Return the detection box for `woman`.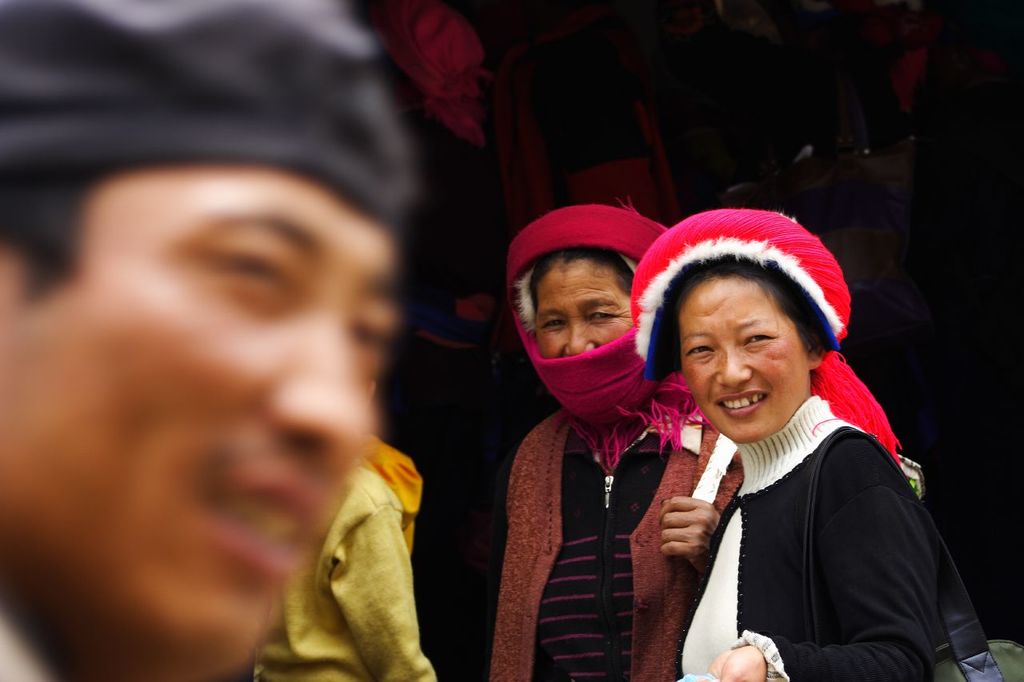
rect(474, 205, 742, 681).
